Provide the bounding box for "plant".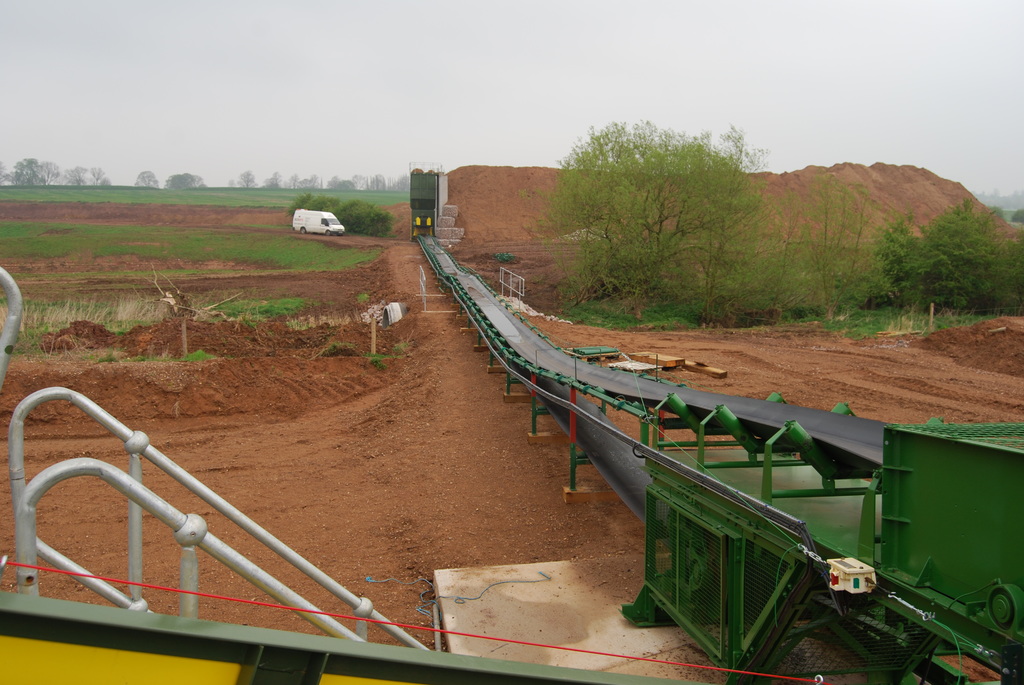
(0, 288, 6, 337).
